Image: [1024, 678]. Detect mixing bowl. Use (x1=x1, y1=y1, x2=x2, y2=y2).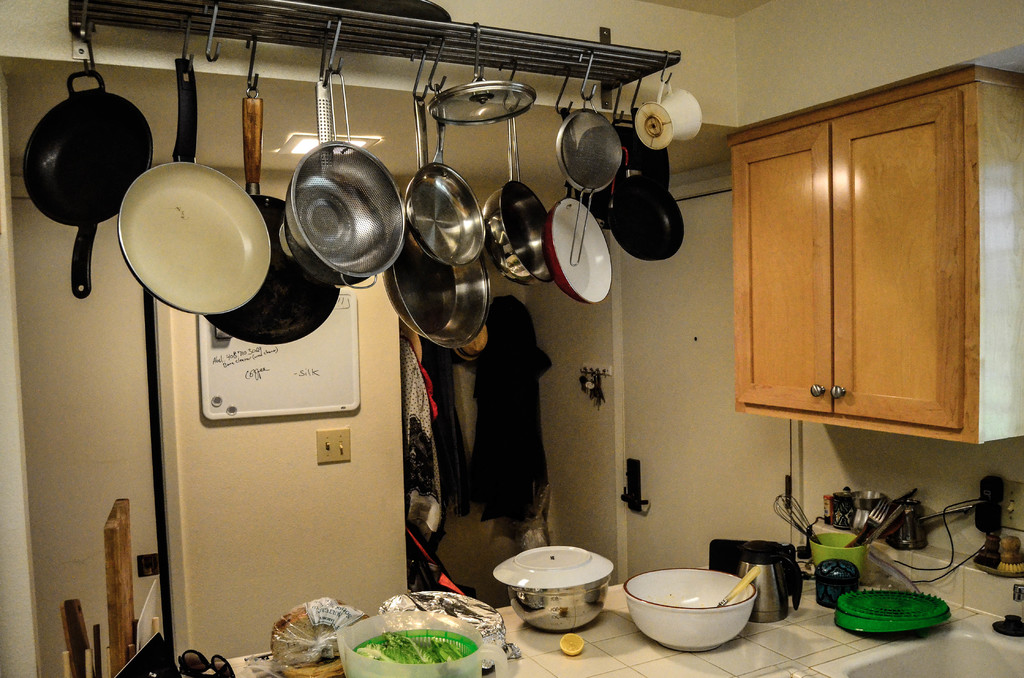
(x1=508, y1=579, x2=610, y2=633).
